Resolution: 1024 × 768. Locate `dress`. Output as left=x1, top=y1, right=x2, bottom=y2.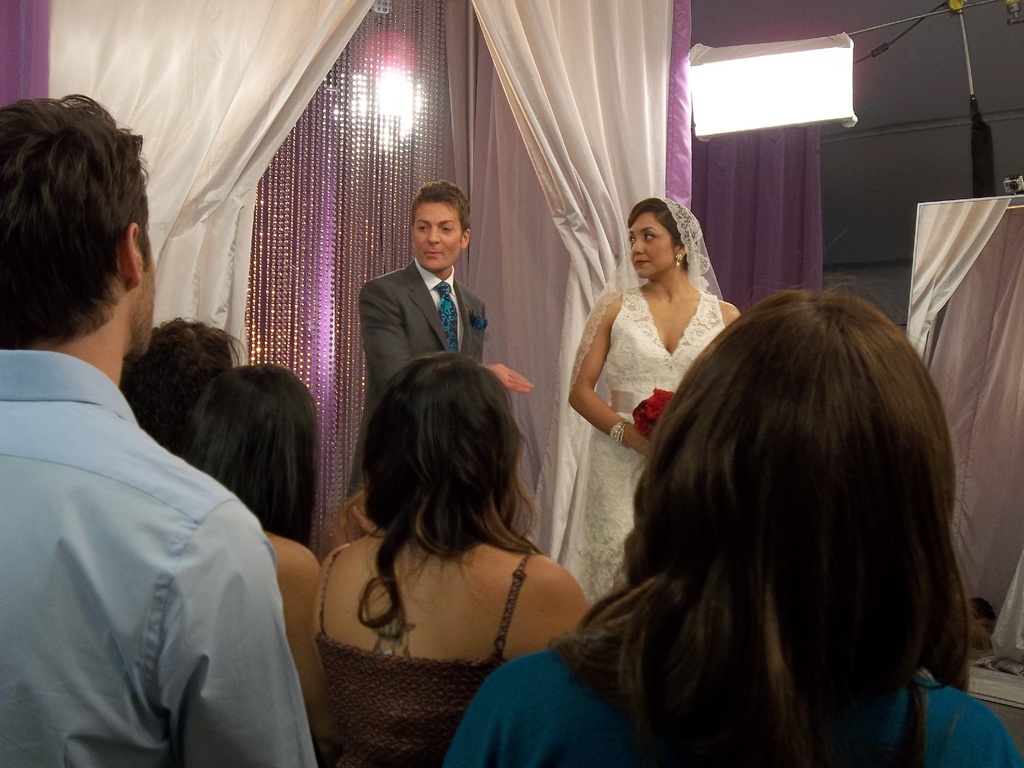
left=559, top=284, right=722, bottom=612.
